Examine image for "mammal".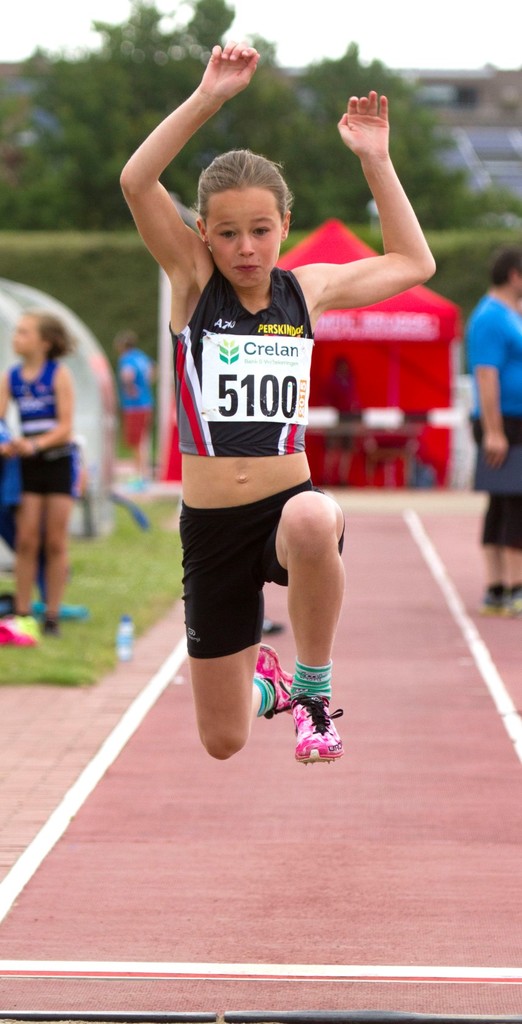
Examination result: Rect(111, 87, 429, 716).
